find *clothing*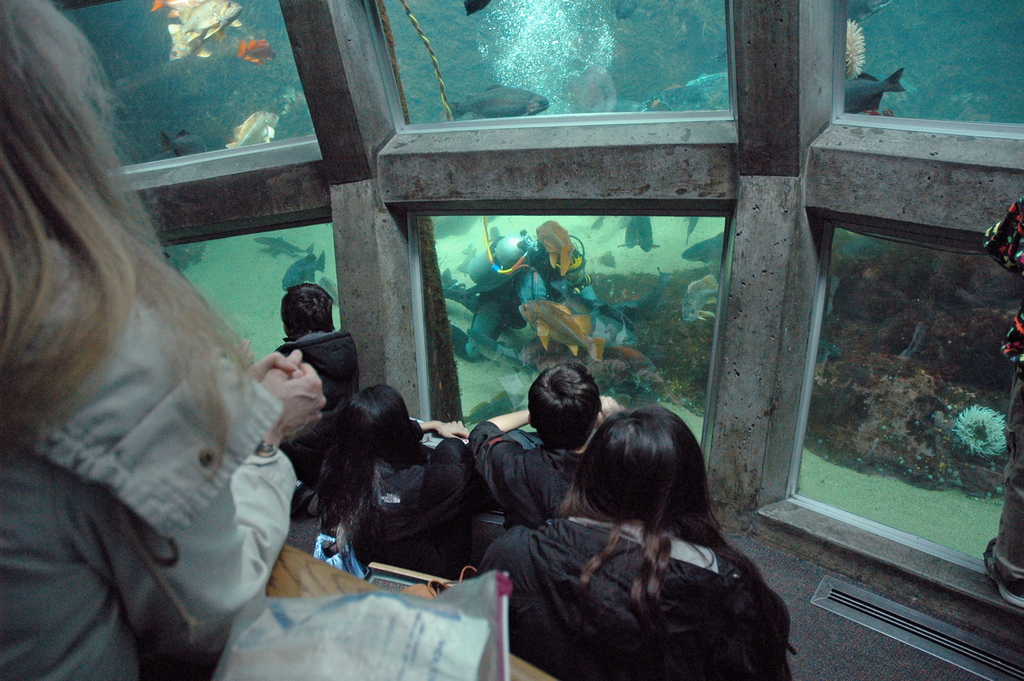
<bbox>0, 236, 296, 680</bbox>
